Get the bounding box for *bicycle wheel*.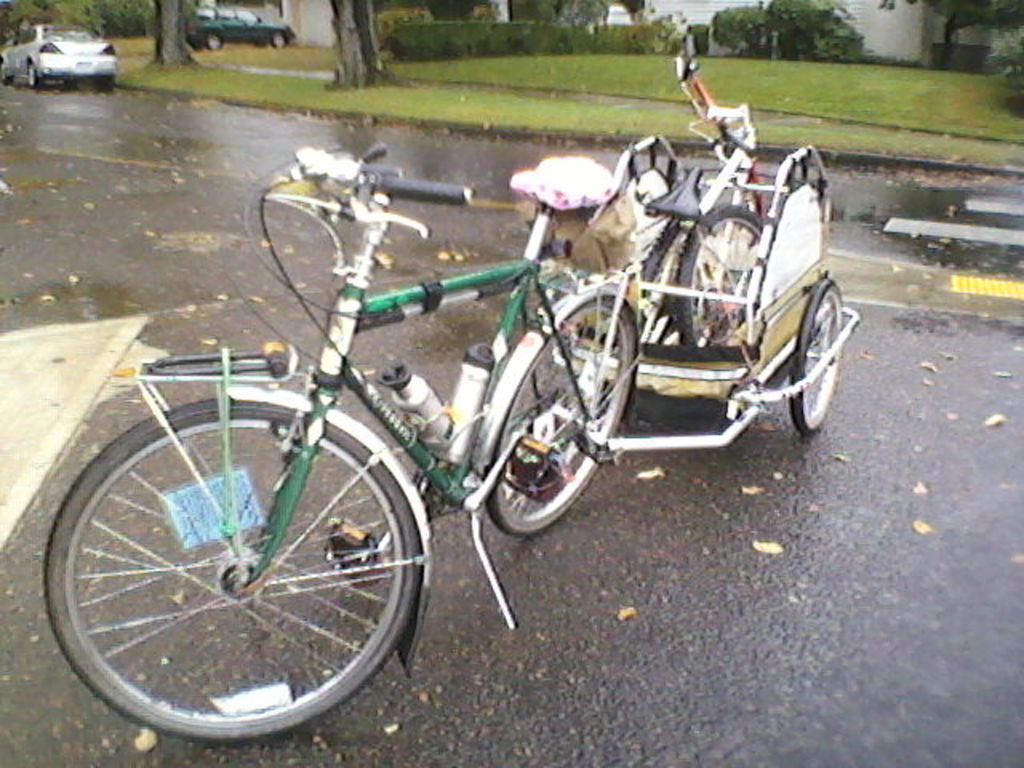
bbox(786, 270, 845, 438).
